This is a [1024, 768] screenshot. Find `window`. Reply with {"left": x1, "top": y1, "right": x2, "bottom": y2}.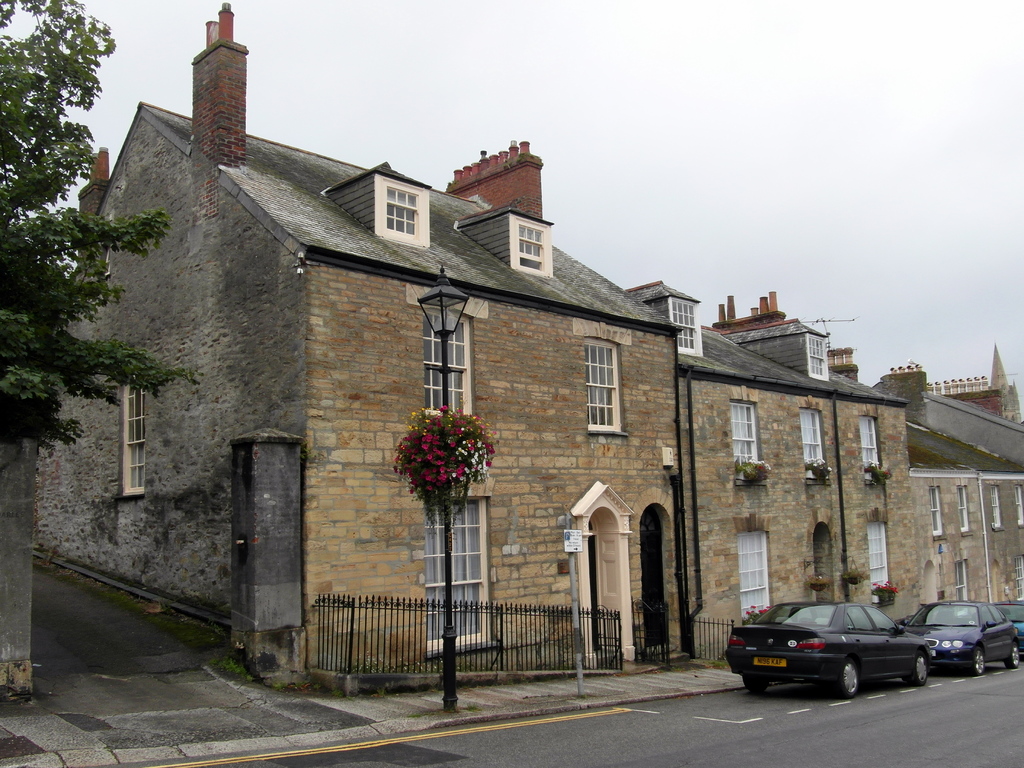
{"left": 731, "top": 525, "right": 771, "bottom": 621}.
